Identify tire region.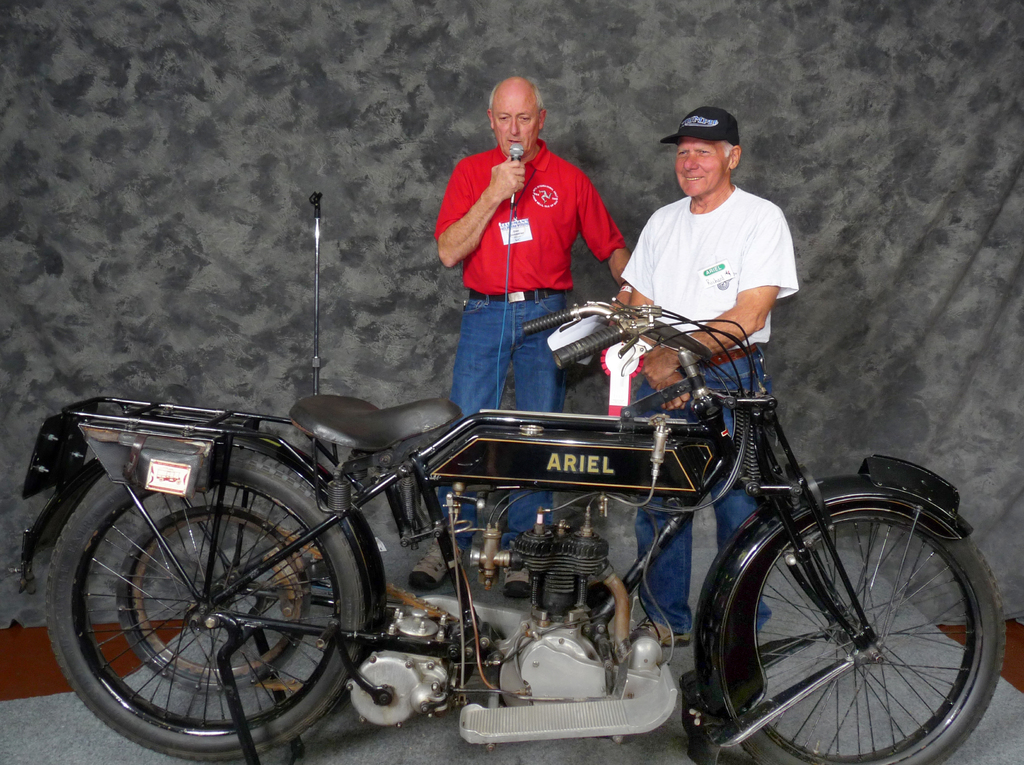
Region: 701,505,1008,764.
